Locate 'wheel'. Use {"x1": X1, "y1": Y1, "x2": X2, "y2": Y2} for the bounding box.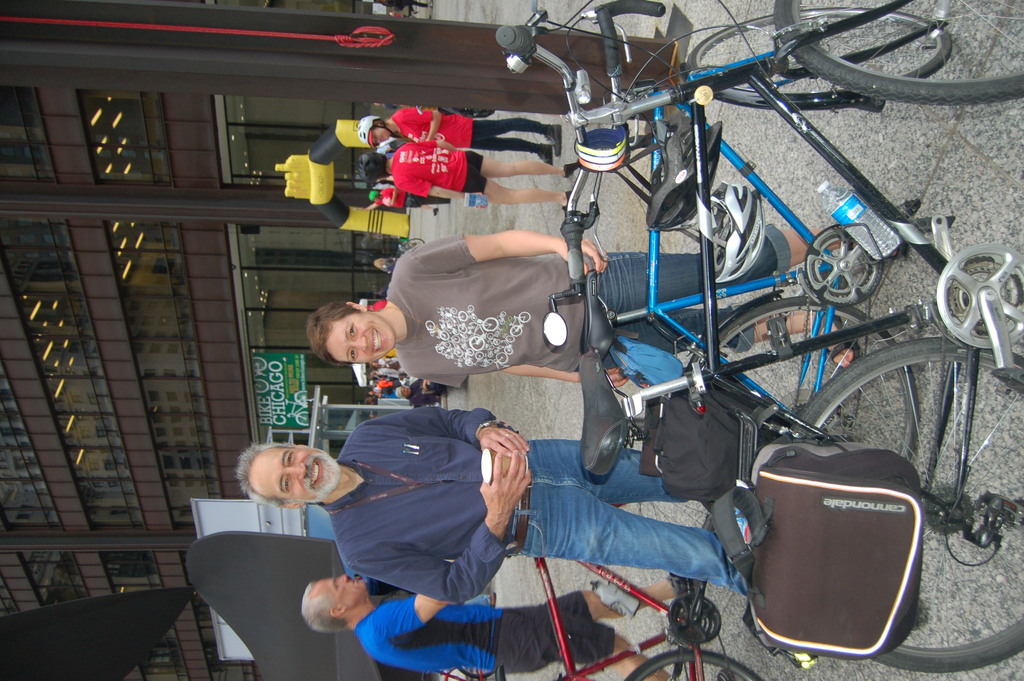
{"x1": 687, "y1": 4, "x2": 956, "y2": 113}.
